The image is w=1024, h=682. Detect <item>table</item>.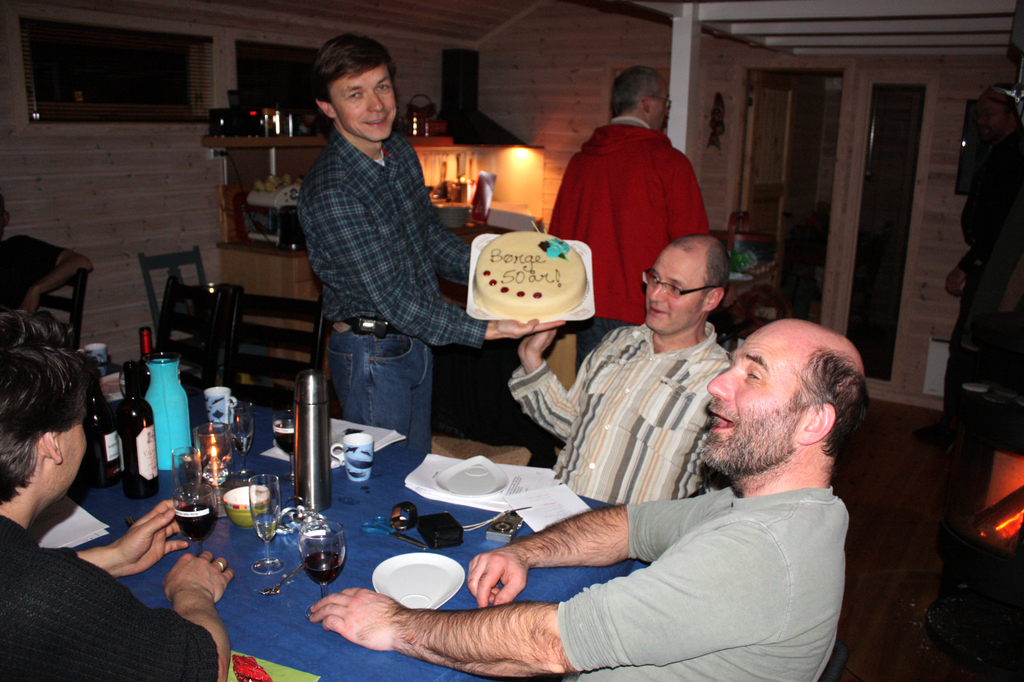
Detection: bbox(67, 408, 867, 681).
